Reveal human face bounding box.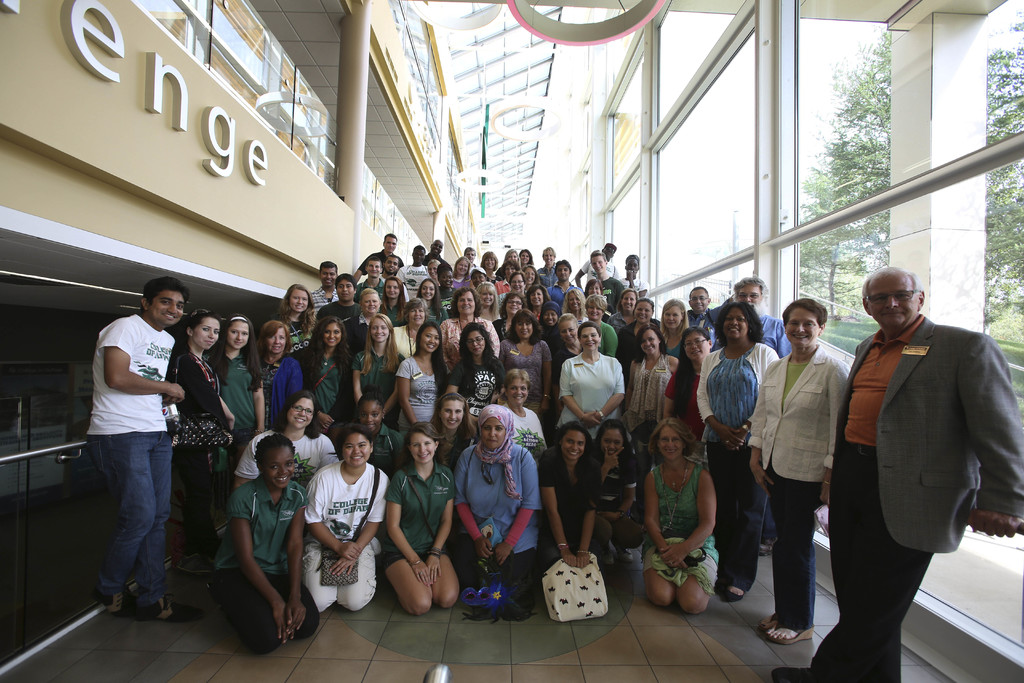
Revealed: locate(285, 396, 314, 429).
